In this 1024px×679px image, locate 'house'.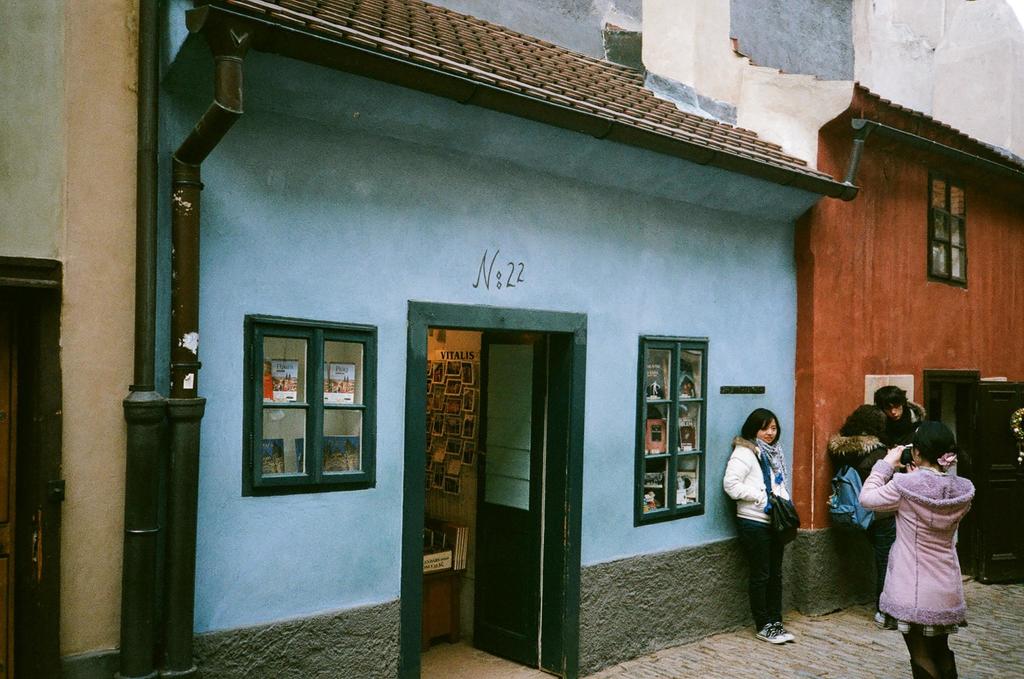
Bounding box: bbox(796, 0, 1023, 634).
